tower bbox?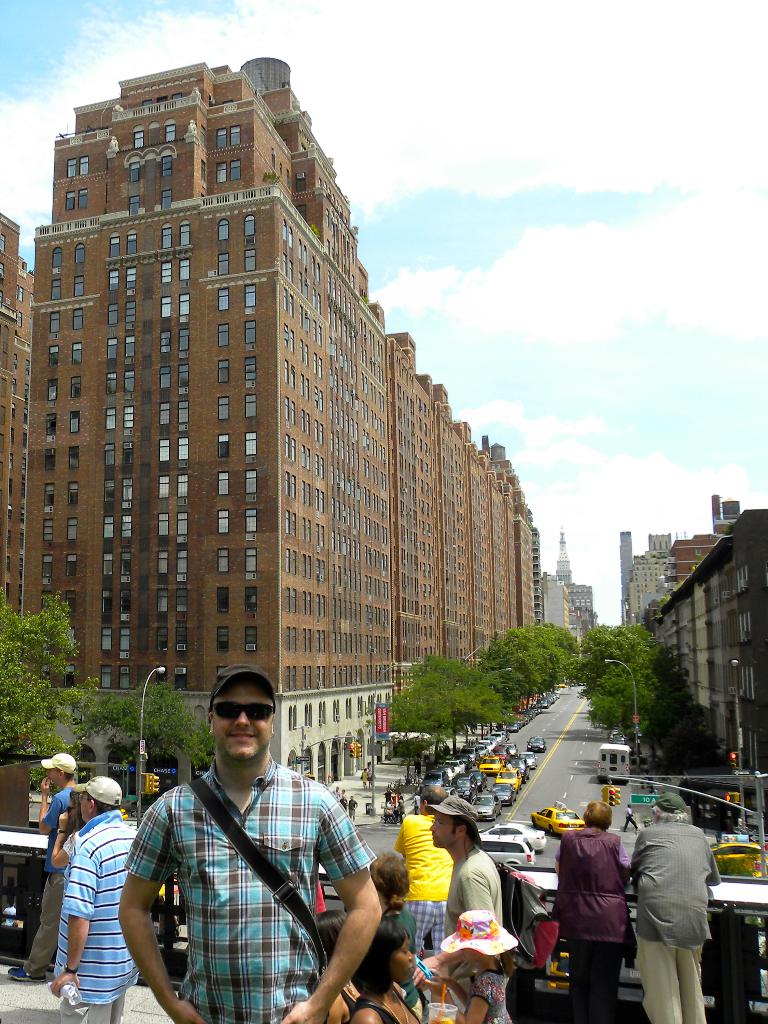
rect(625, 519, 677, 617)
